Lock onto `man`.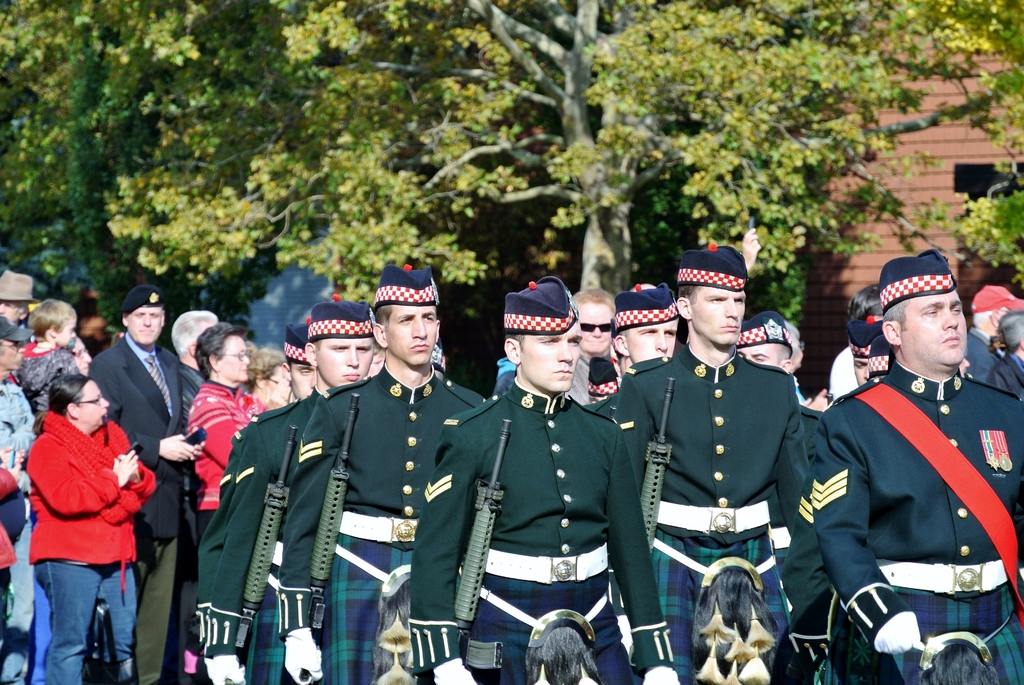
Locked: box=[808, 228, 1023, 675].
